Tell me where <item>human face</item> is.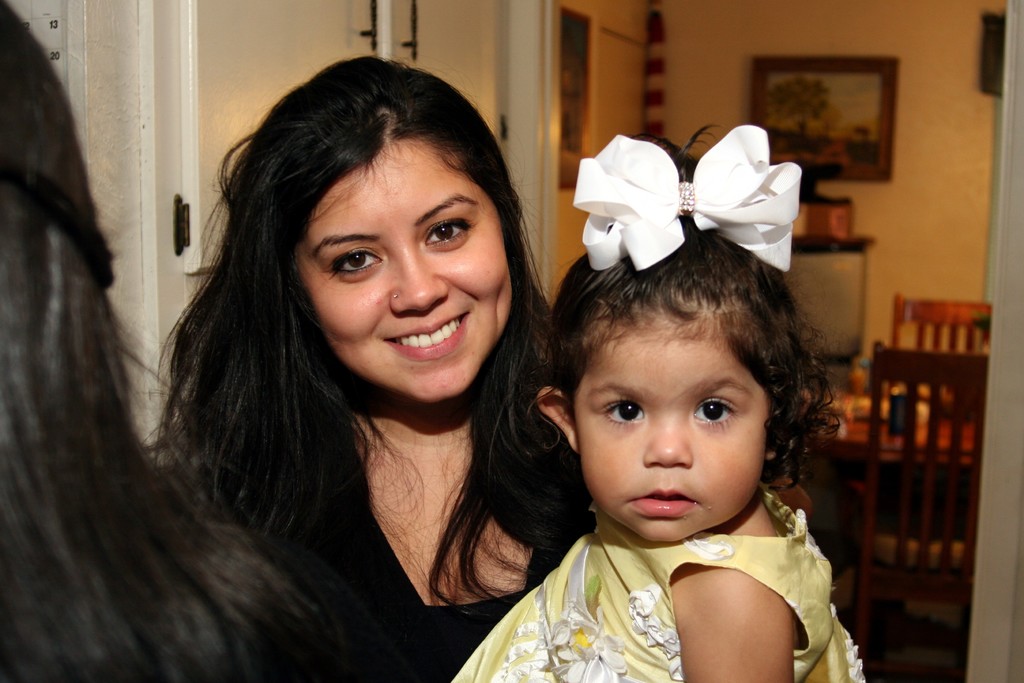
<item>human face</item> is at l=572, t=321, r=774, b=545.
